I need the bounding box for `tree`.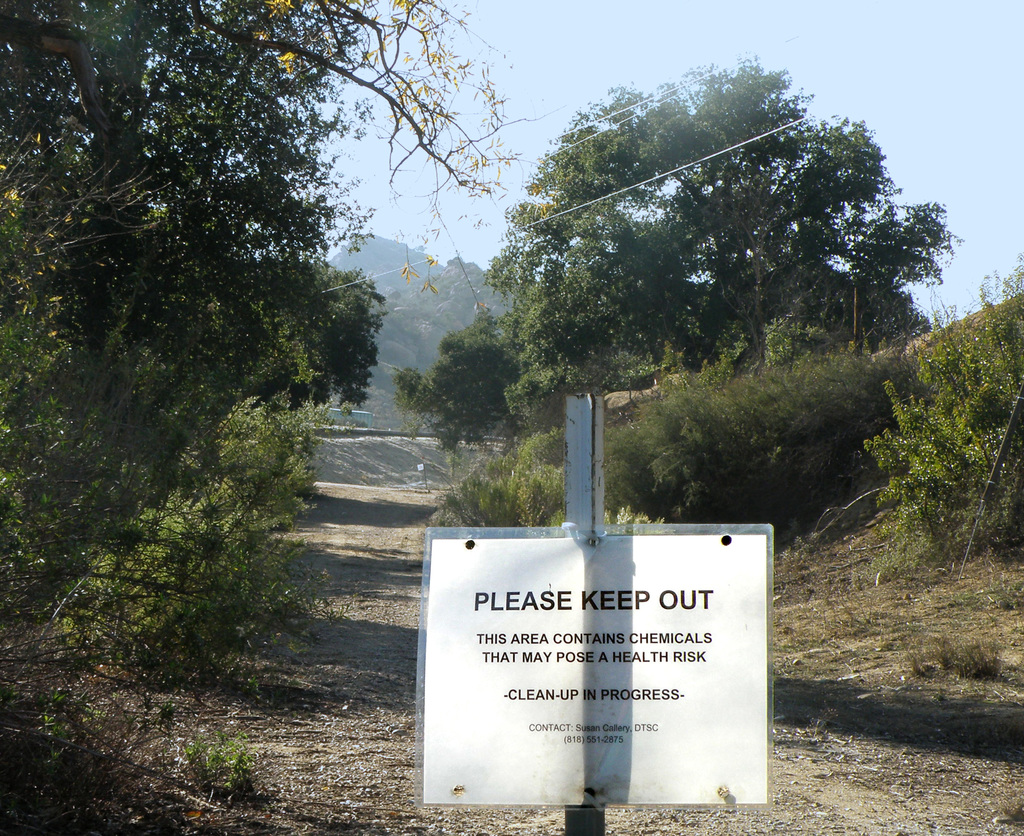
Here it is: [0, 0, 532, 527].
